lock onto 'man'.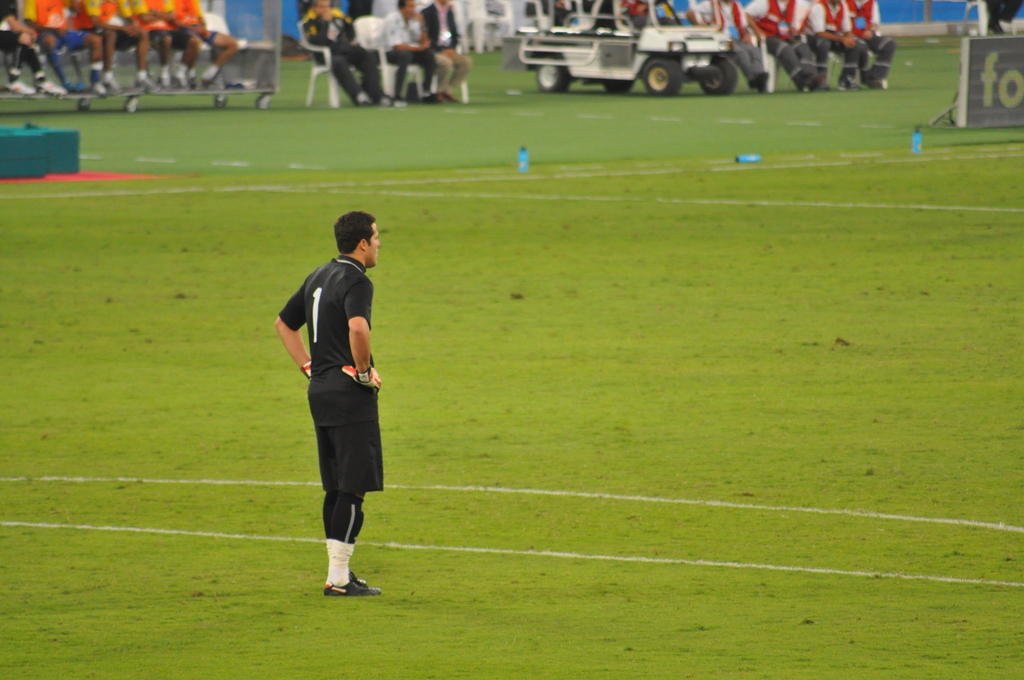
Locked: detection(301, 0, 385, 106).
